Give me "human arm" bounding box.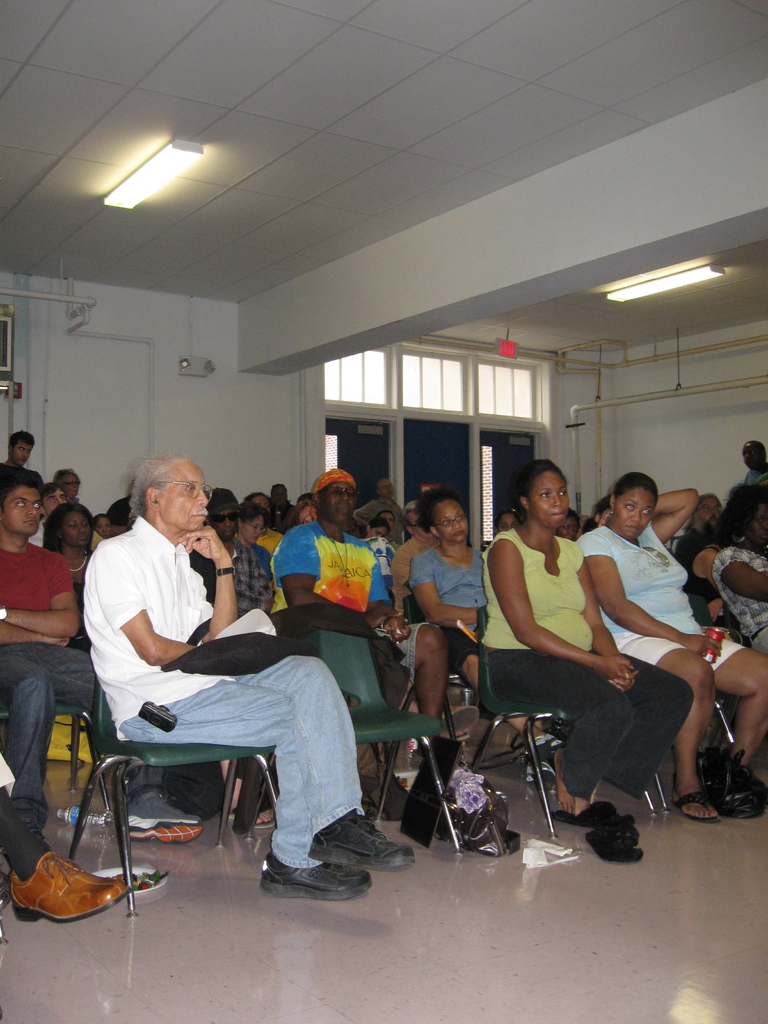
(left=0, top=545, right=79, bottom=641).
